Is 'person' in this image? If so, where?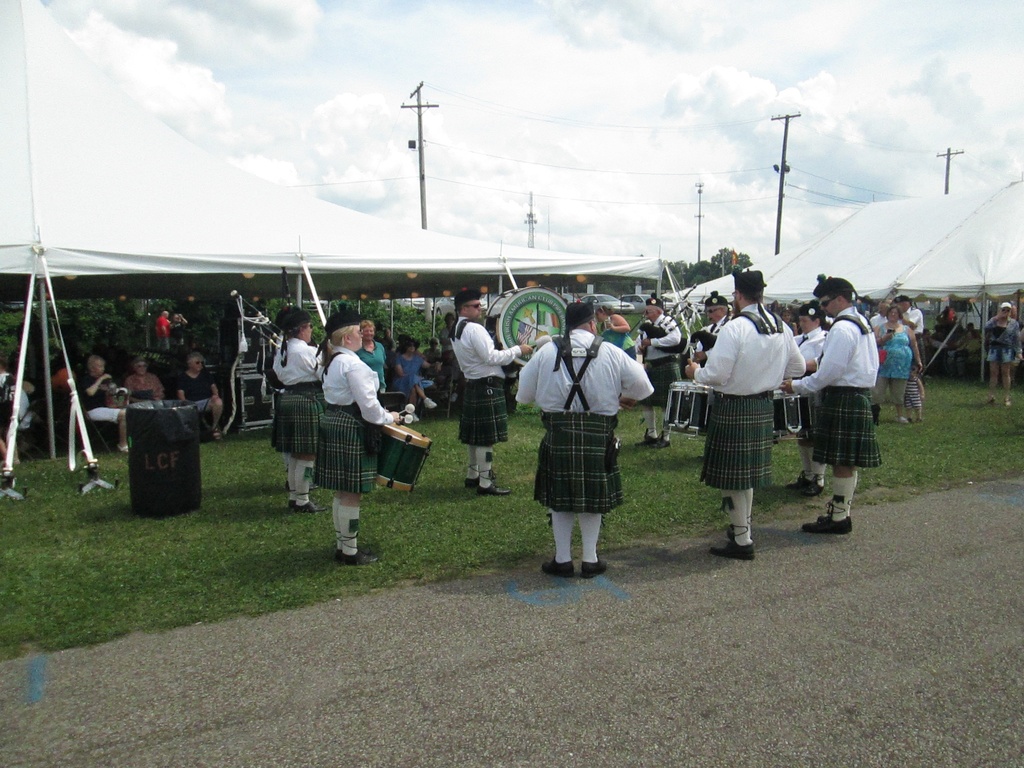
Yes, at (x1=275, y1=302, x2=319, y2=486).
